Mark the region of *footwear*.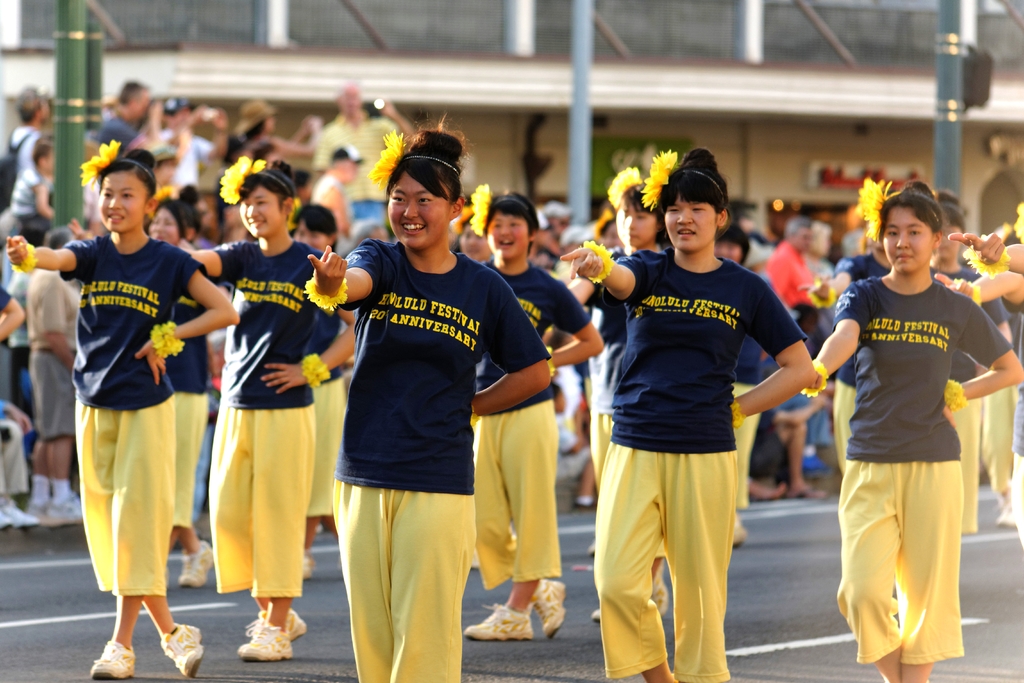
Region: pyautogui.locateOnScreen(50, 494, 86, 523).
